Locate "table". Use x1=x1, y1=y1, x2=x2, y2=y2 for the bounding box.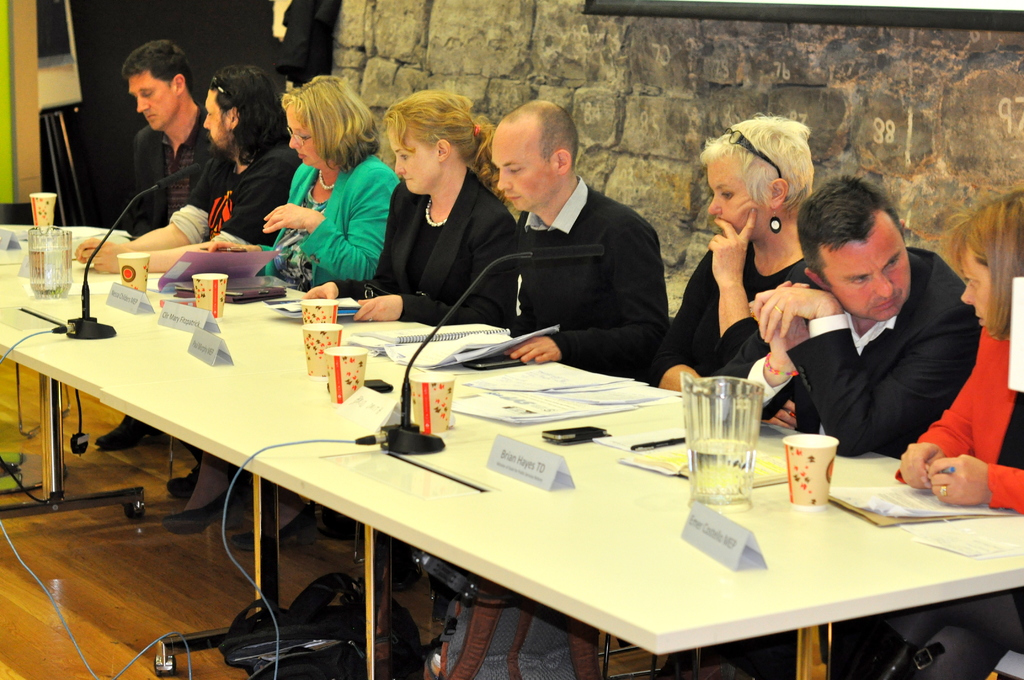
x1=0, y1=221, x2=126, y2=264.
